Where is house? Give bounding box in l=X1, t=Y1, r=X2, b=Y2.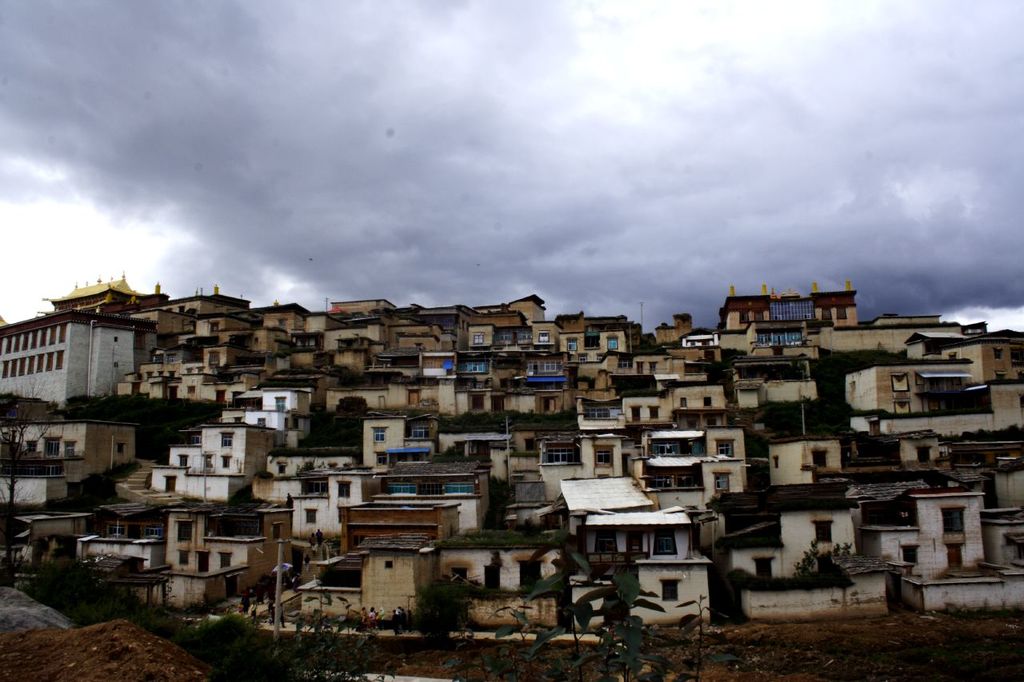
l=250, t=441, r=362, b=525.
